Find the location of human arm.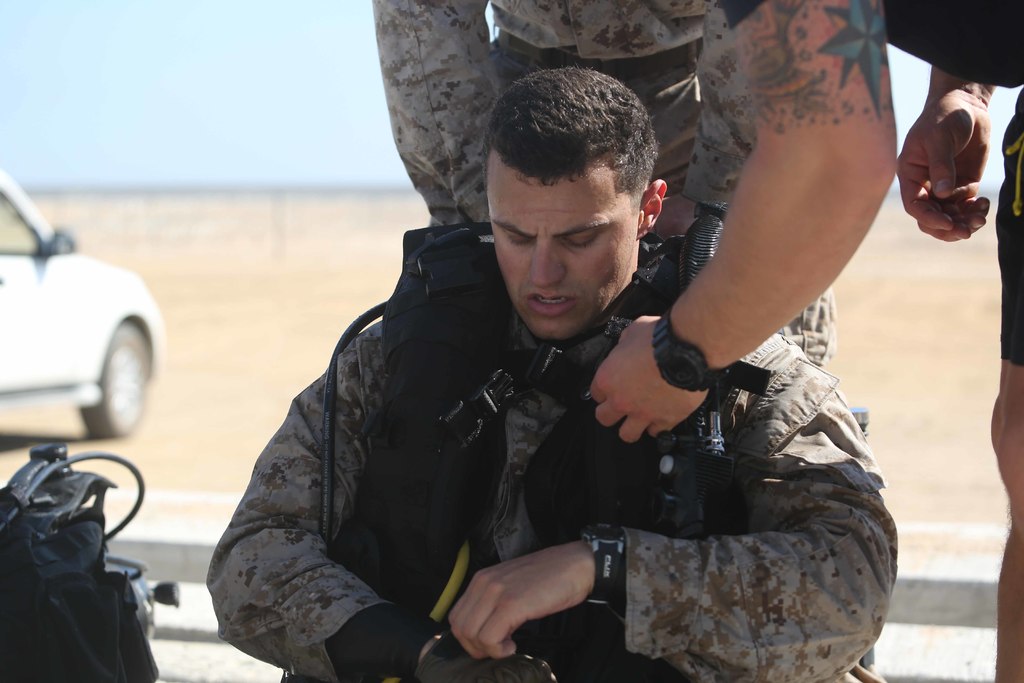
Location: bbox=(660, 77, 899, 427).
